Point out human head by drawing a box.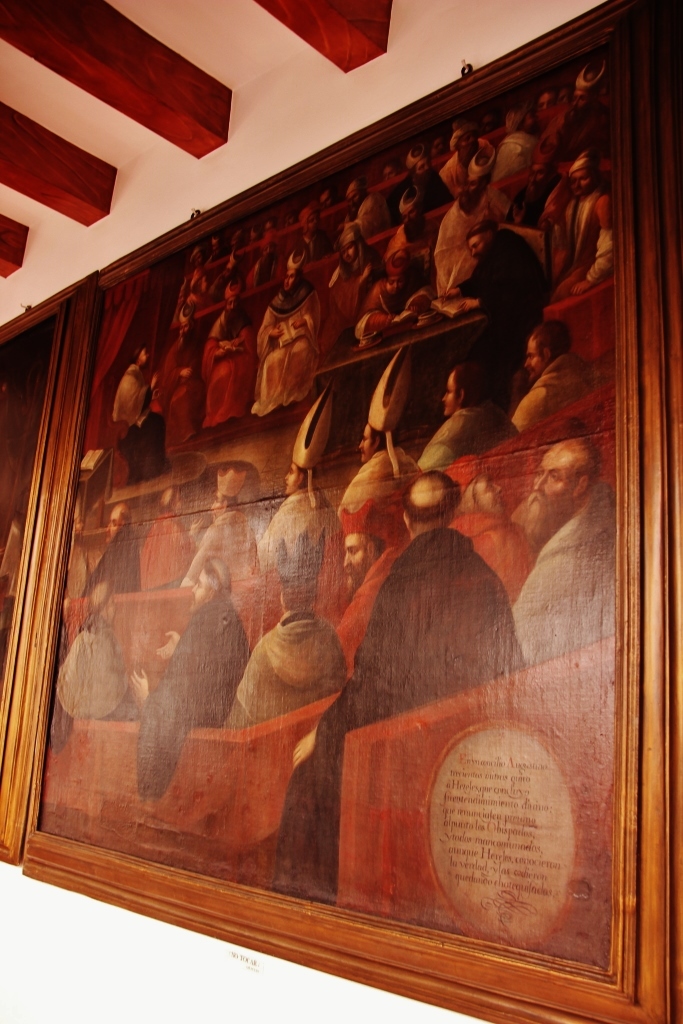
(226, 294, 237, 317).
